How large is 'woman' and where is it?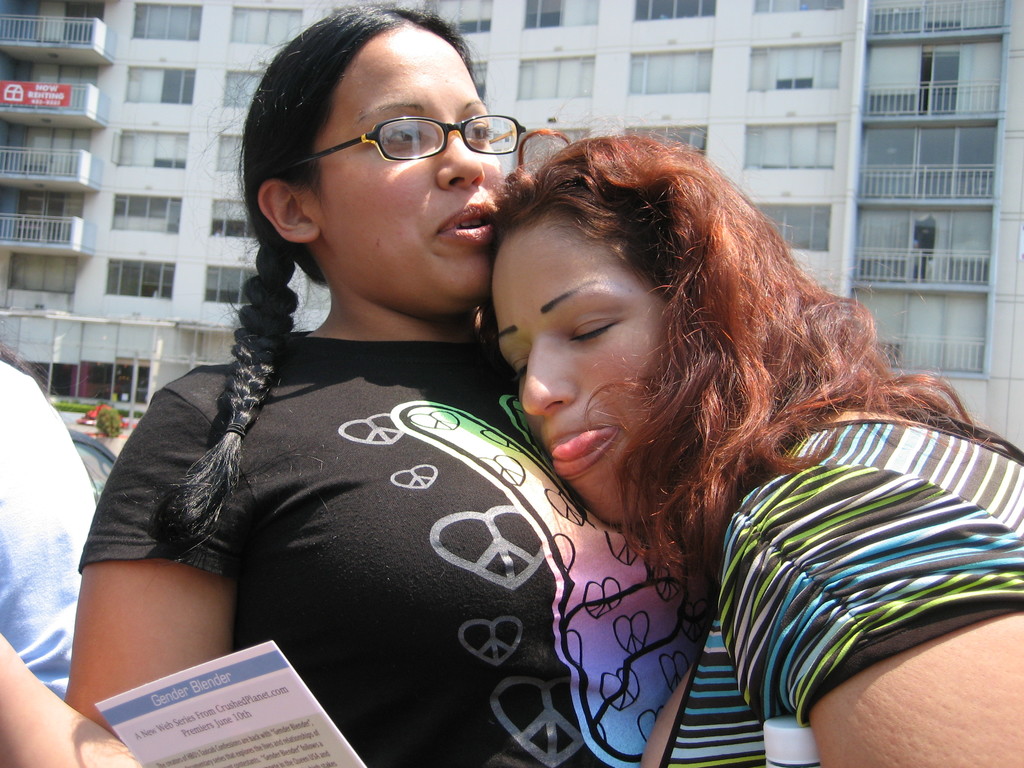
Bounding box: <bbox>72, 3, 719, 767</bbox>.
